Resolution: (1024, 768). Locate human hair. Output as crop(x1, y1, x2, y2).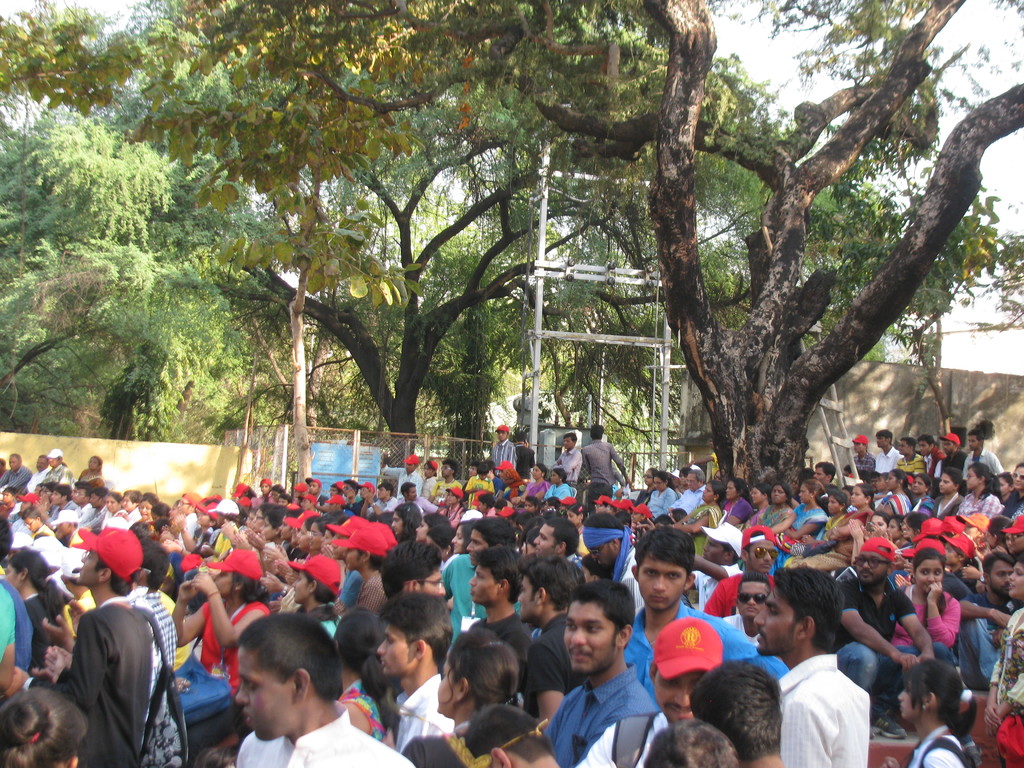
crop(753, 481, 775, 500).
